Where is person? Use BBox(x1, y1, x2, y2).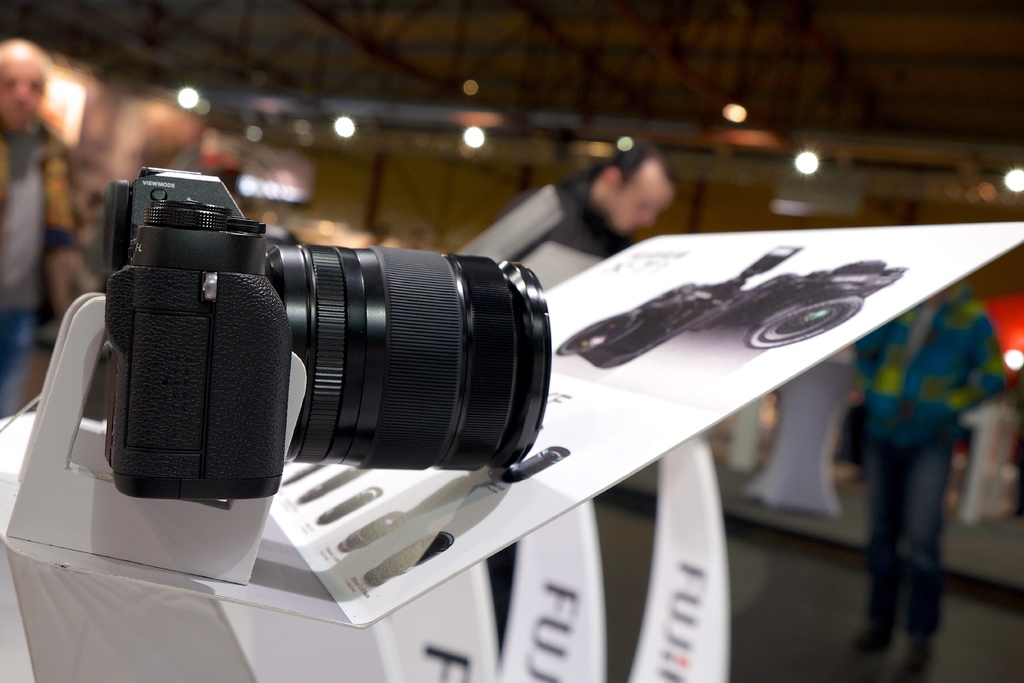
BBox(477, 145, 681, 638).
